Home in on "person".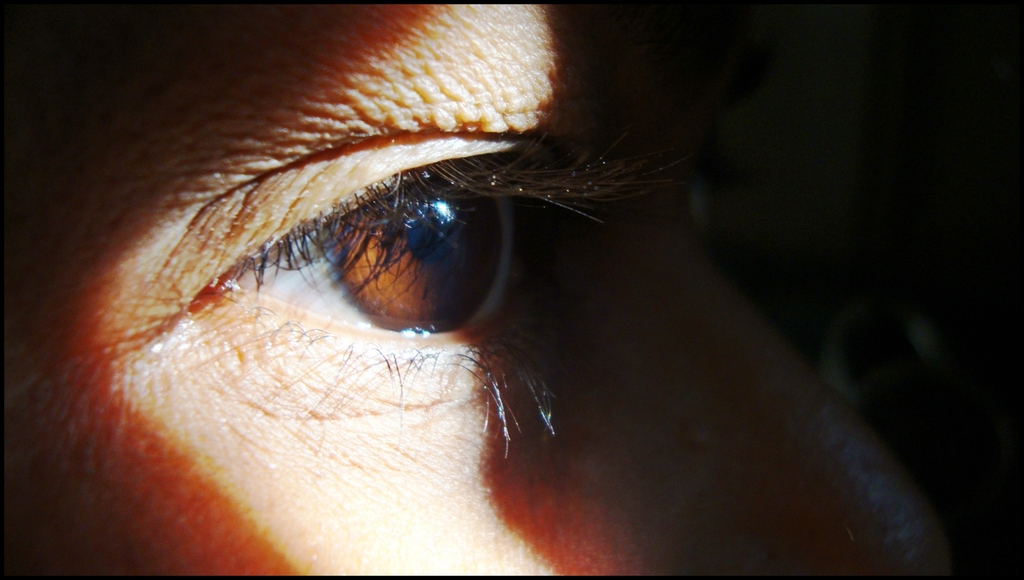
Homed in at rect(1, 3, 955, 579).
